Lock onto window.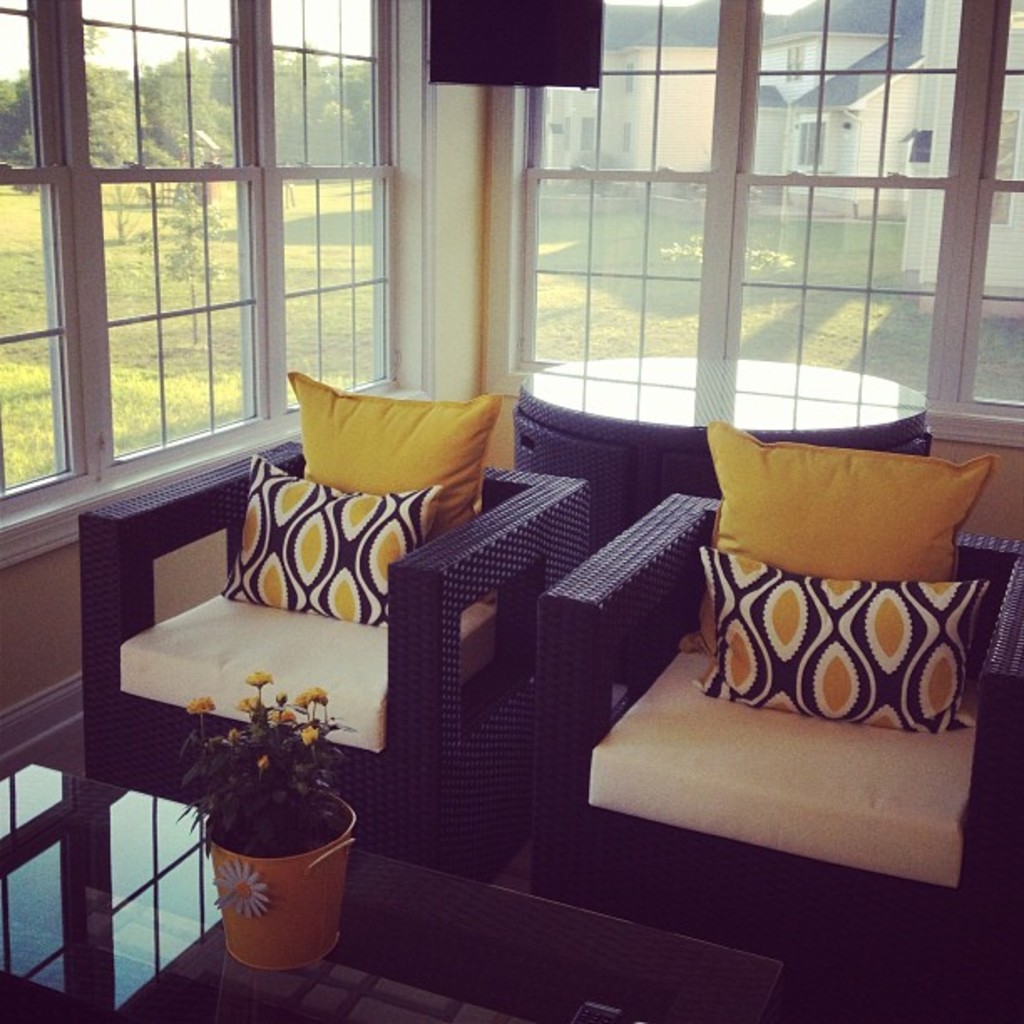
Locked: 785 42 805 84.
